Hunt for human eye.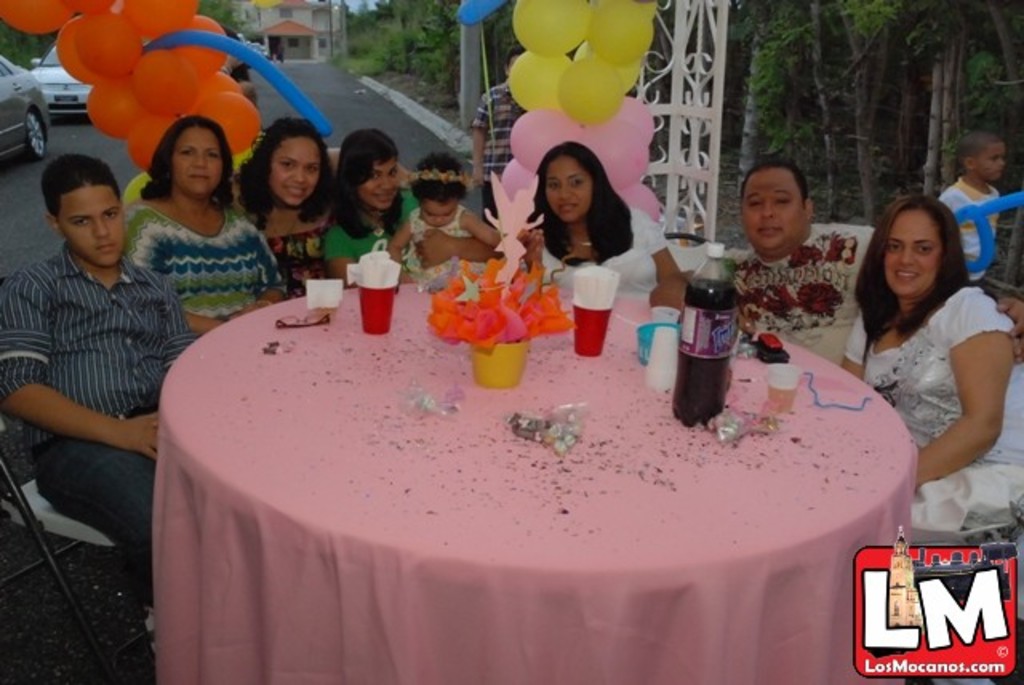
Hunted down at {"left": 102, "top": 210, "right": 118, "bottom": 218}.
